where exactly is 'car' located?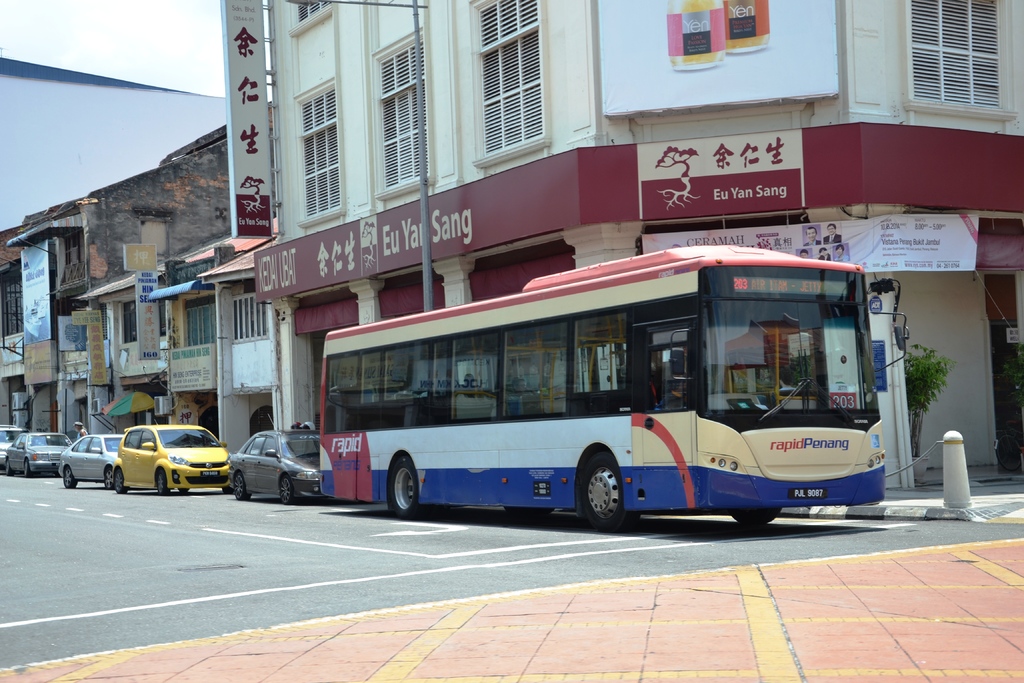
Its bounding box is rect(4, 433, 73, 473).
